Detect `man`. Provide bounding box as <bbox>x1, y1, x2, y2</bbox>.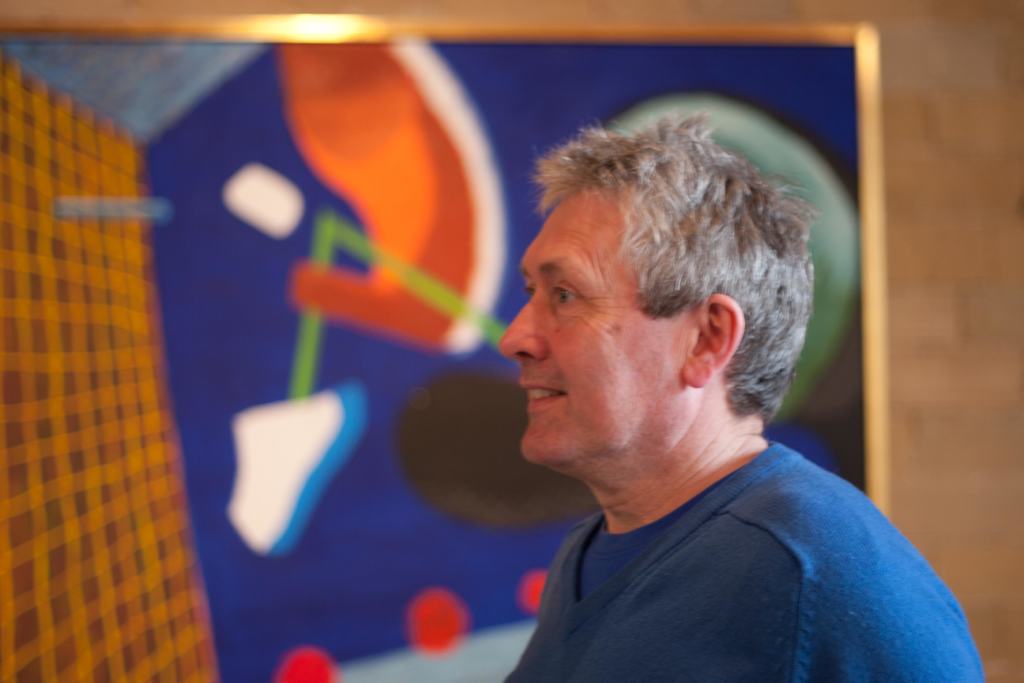
<bbox>410, 109, 975, 661</bbox>.
